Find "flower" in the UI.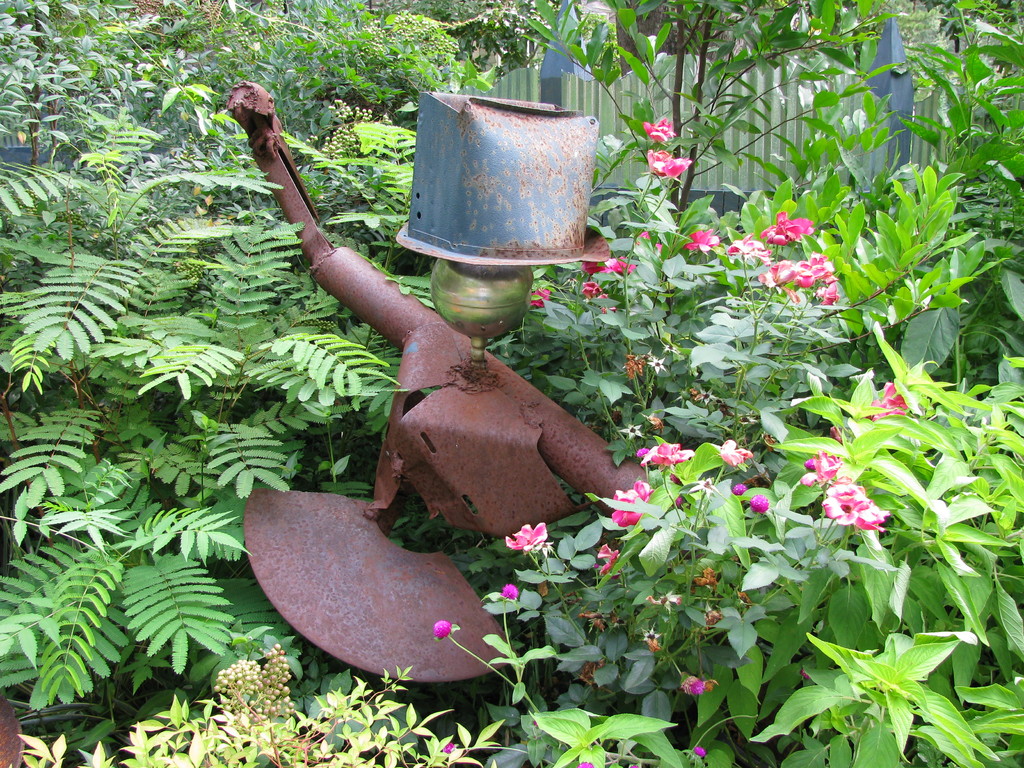
UI element at BBox(604, 253, 639, 277).
